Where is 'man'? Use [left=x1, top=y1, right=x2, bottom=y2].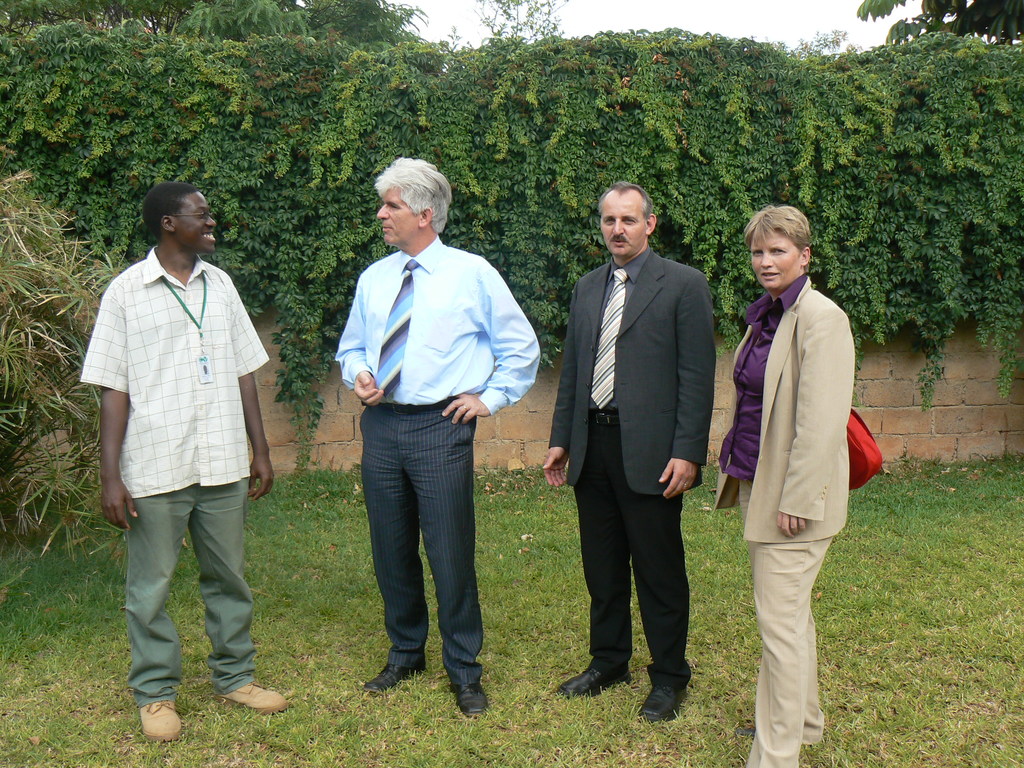
[left=67, top=177, right=275, bottom=744].
